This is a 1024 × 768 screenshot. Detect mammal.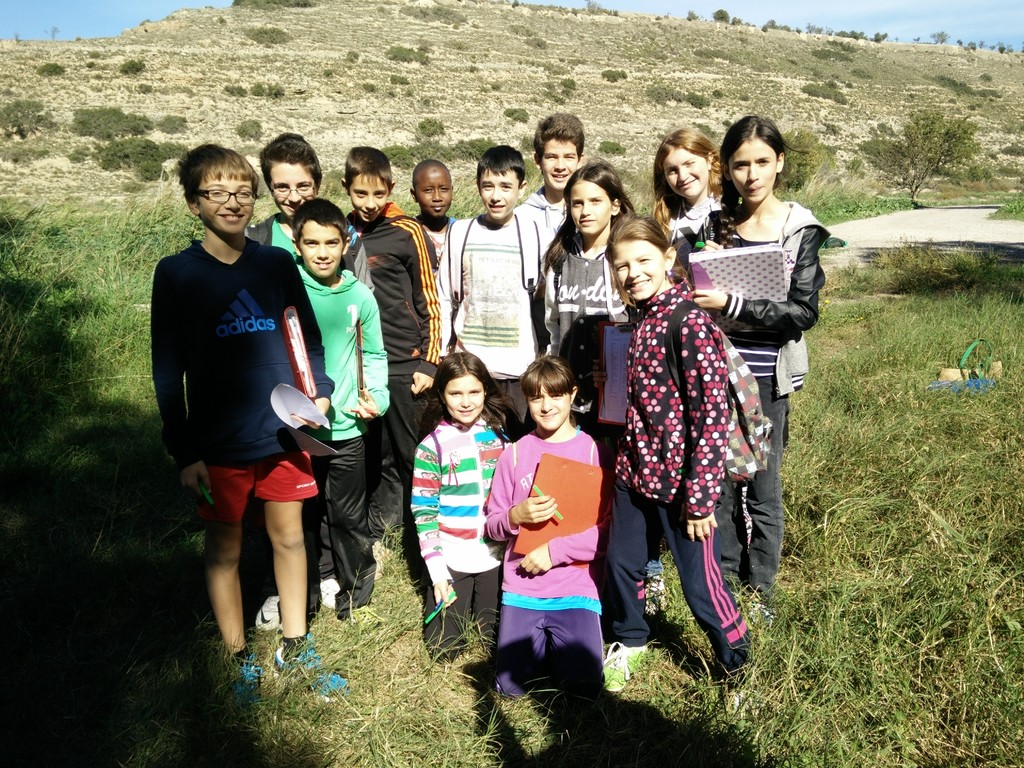
rect(651, 130, 724, 276).
